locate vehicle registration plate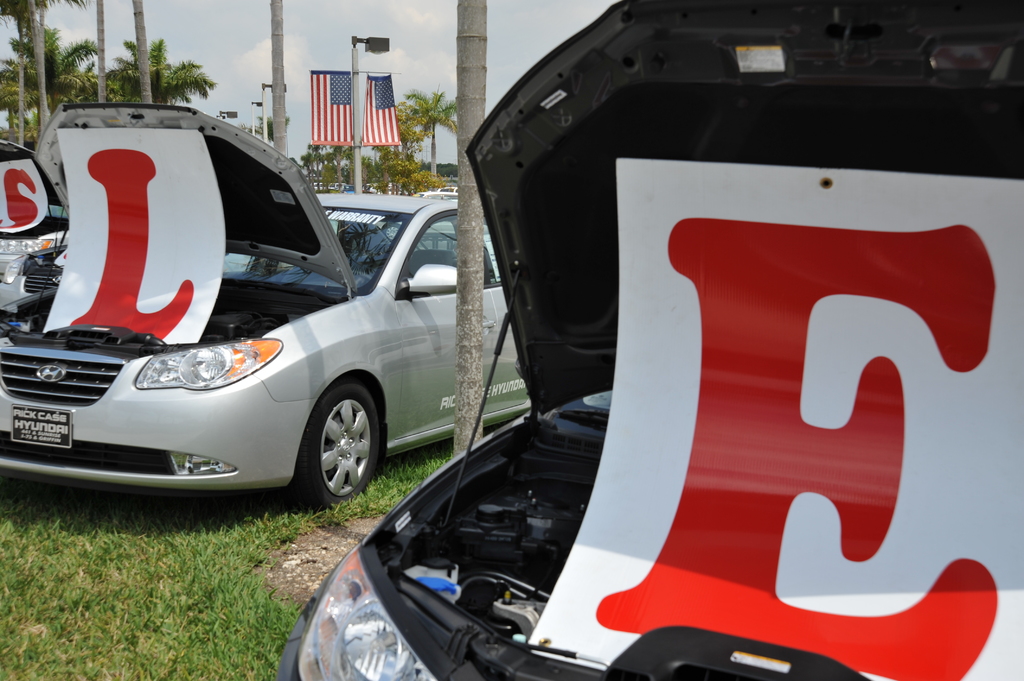
(9,404,73,445)
